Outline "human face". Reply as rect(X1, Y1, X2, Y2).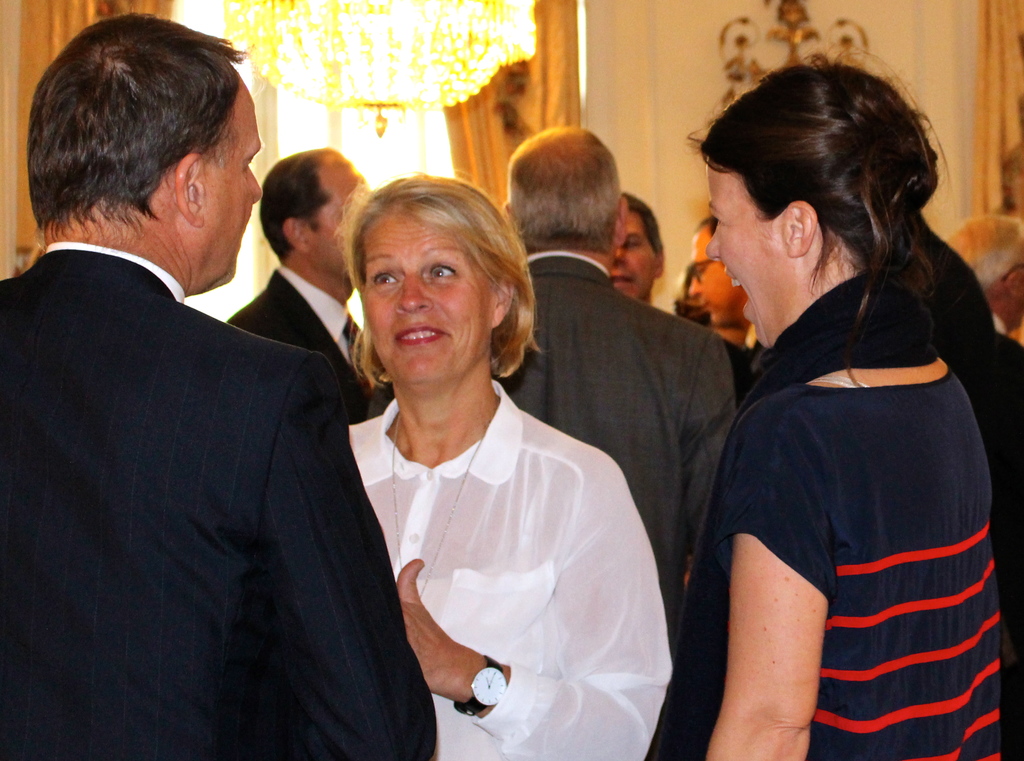
rect(685, 225, 741, 325).
